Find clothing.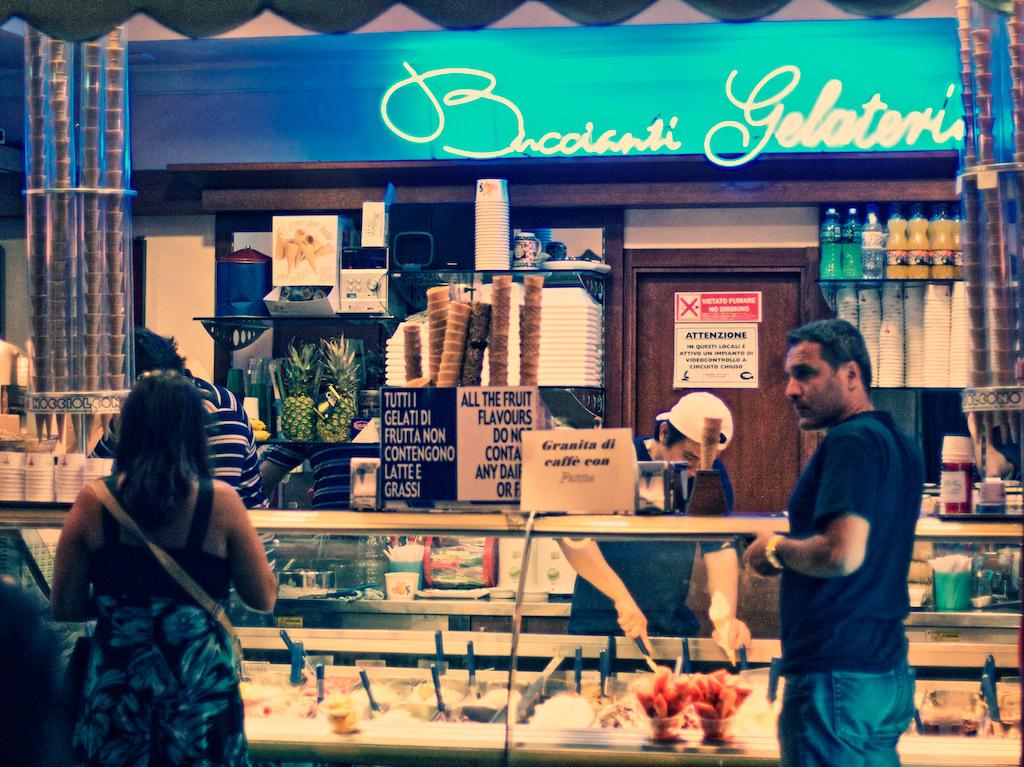
777 658 908 766.
